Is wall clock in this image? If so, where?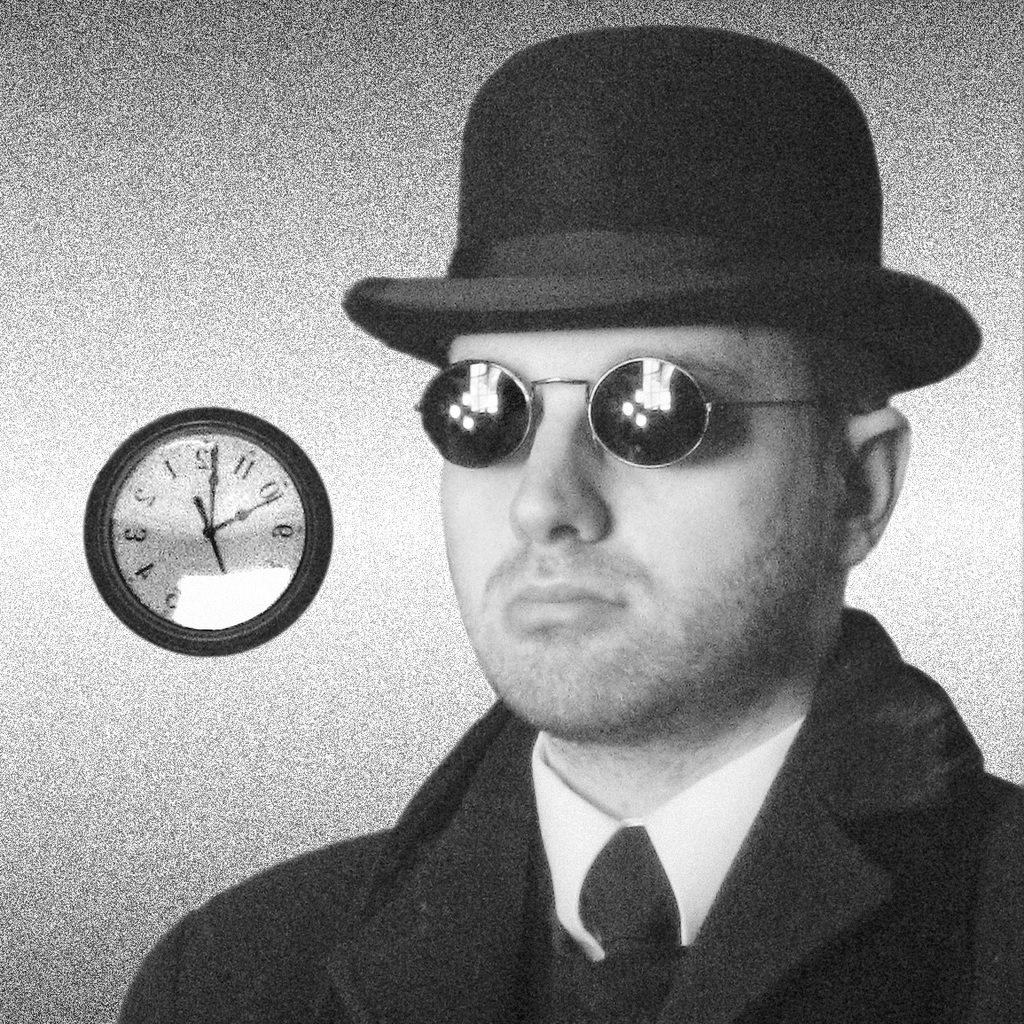
Yes, at crop(79, 409, 328, 651).
